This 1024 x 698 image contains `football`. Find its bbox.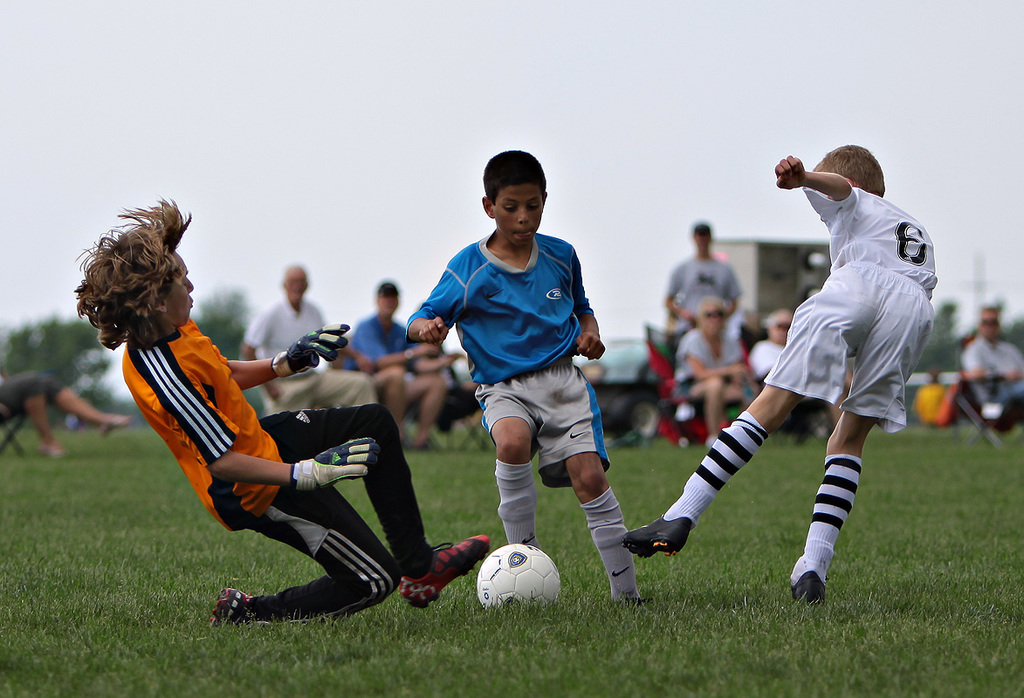
box(475, 542, 557, 607).
